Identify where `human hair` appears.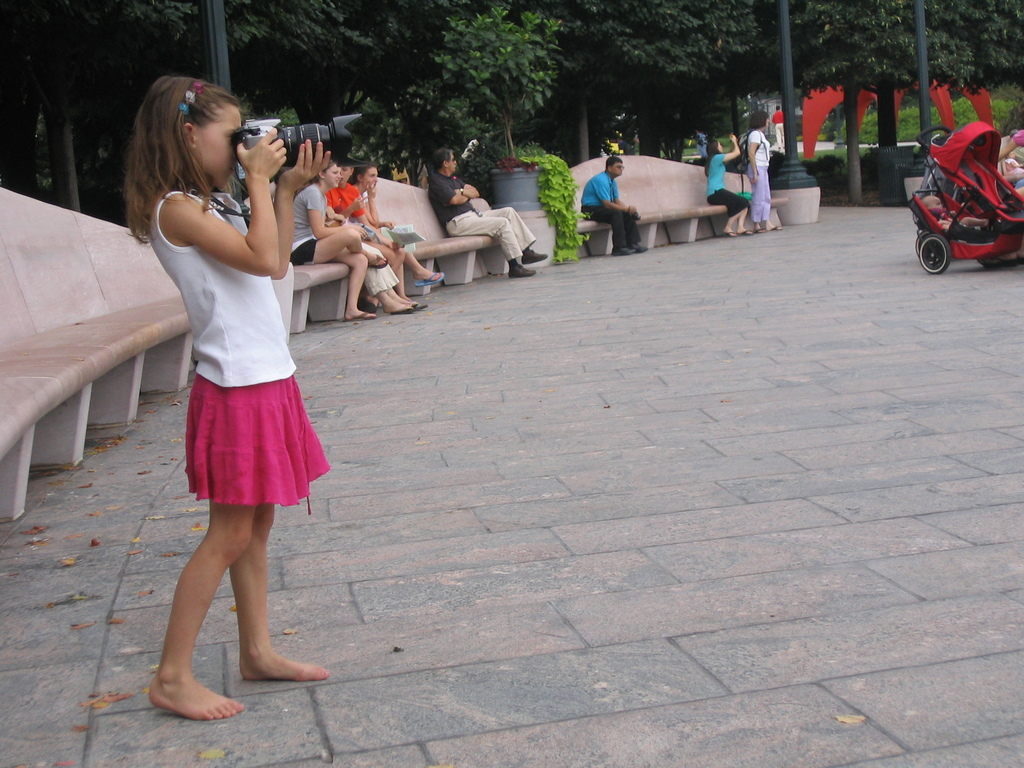
Appears at (349,162,375,187).
